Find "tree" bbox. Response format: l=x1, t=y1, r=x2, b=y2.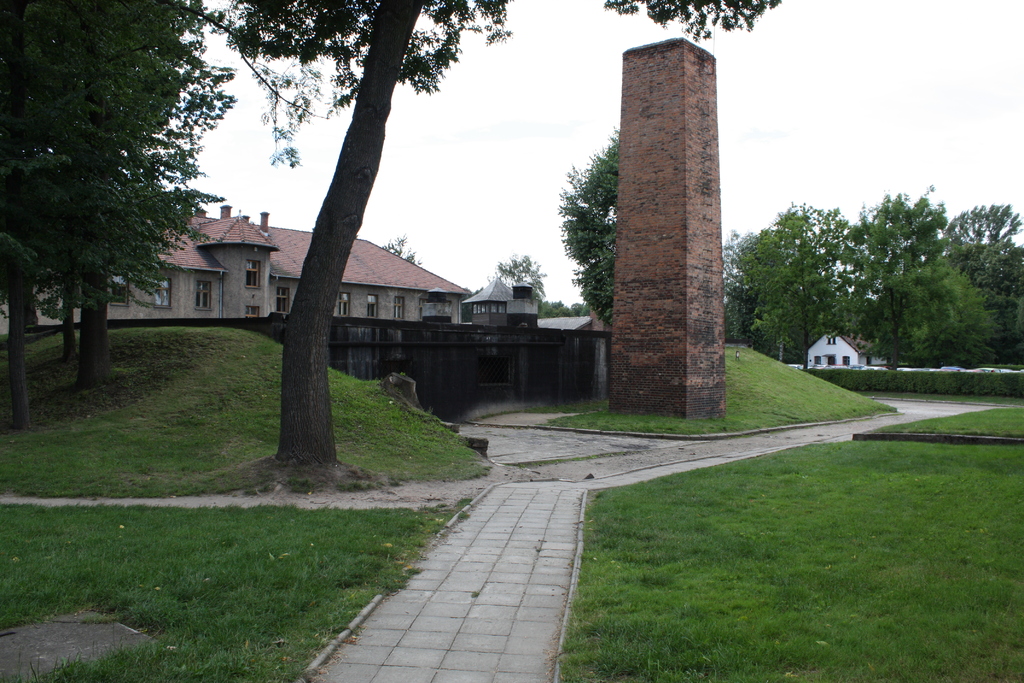
l=943, t=235, r=1023, b=363.
